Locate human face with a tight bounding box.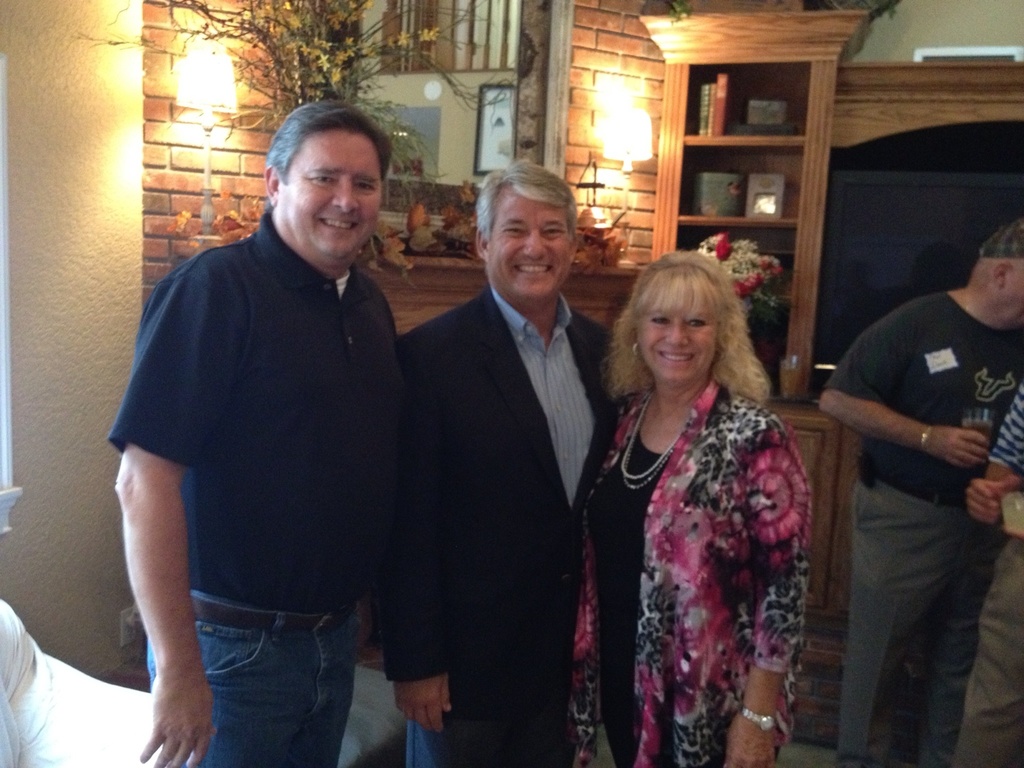
(1000,264,1023,316).
